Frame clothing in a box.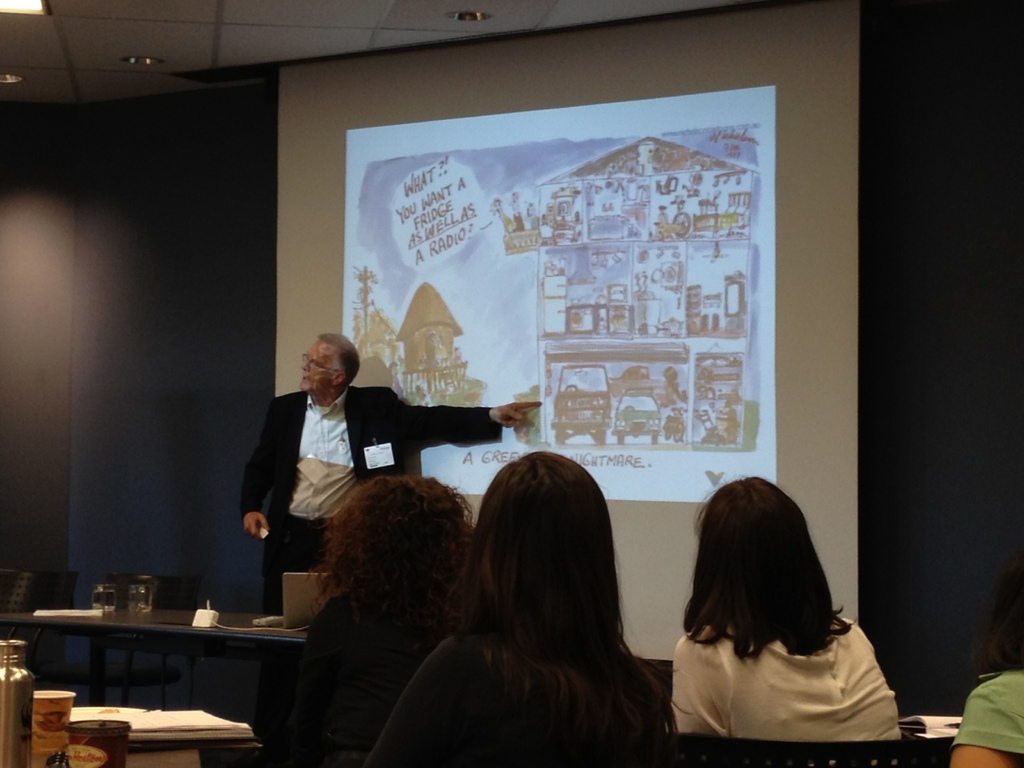
bbox=(522, 209, 541, 234).
